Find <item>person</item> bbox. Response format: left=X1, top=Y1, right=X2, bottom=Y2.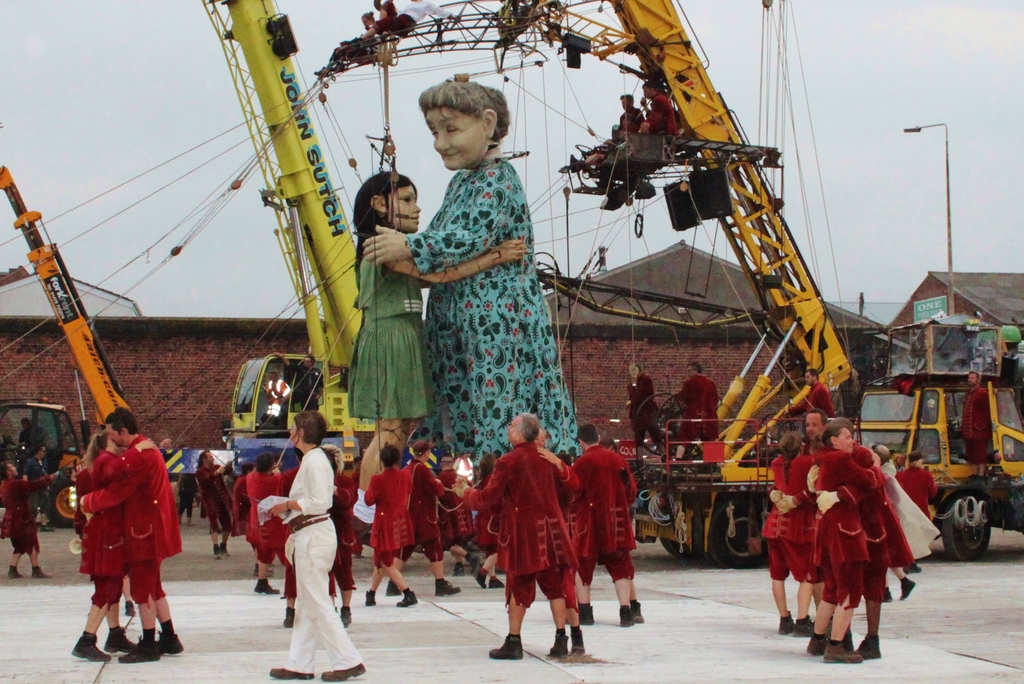
left=884, top=452, right=937, bottom=524.
